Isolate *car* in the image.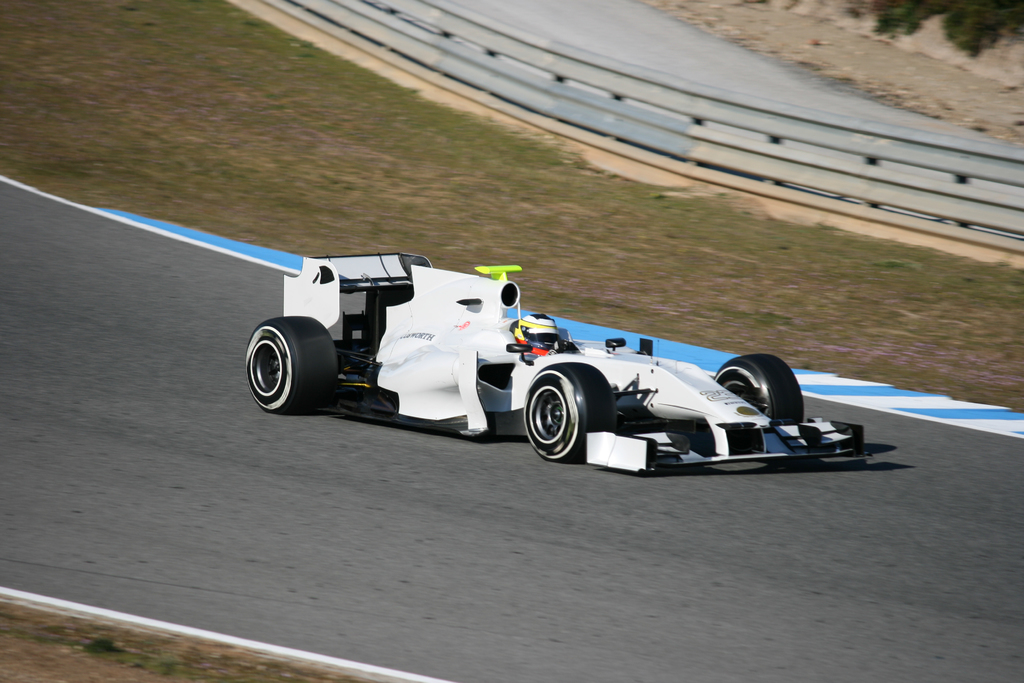
Isolated region: BBox(250, 252, 863, 472).
